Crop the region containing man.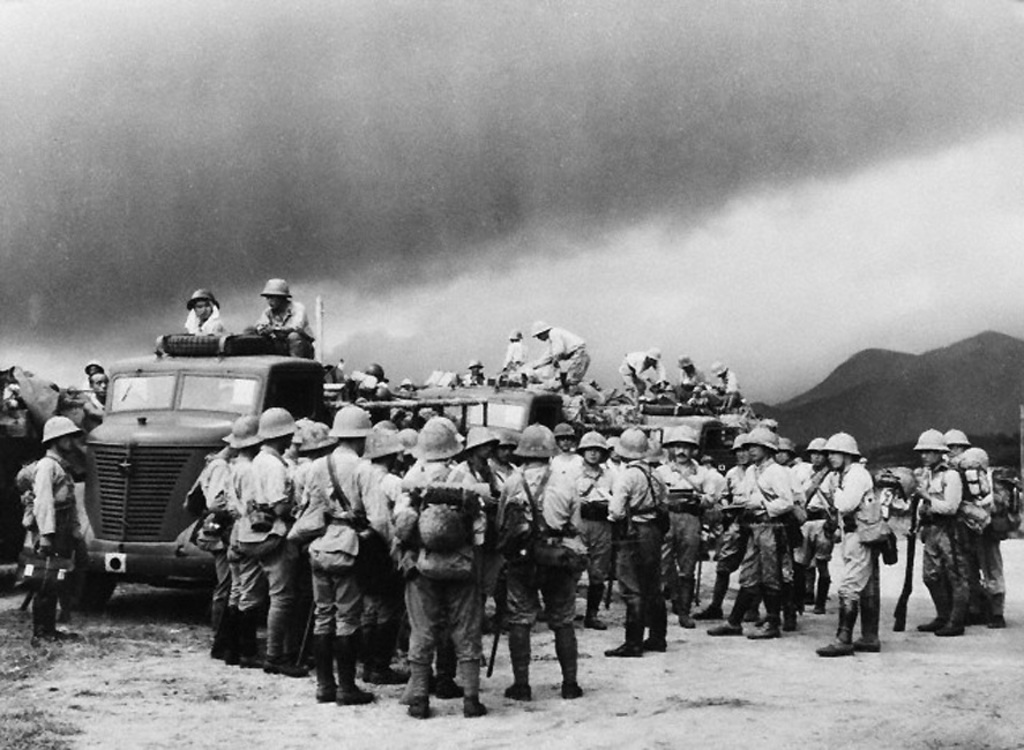
Crop region: (left=590, top=447, right=681, bottom=661).
